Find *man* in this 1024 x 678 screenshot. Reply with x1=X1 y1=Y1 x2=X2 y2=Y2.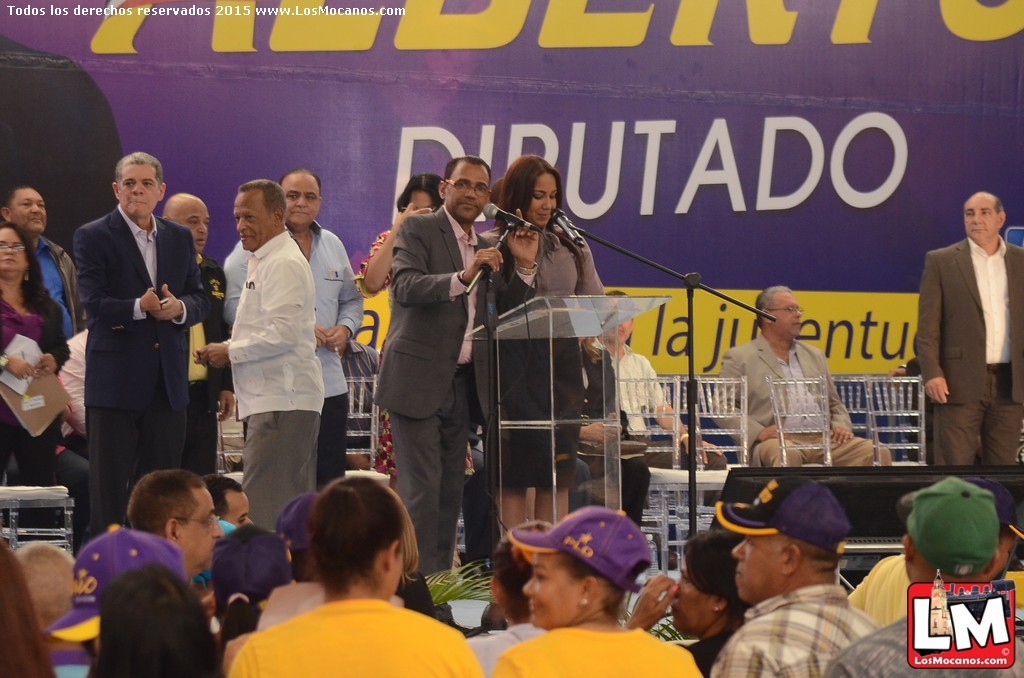
x1=829 y1=481 x2=1023 y2=677.
